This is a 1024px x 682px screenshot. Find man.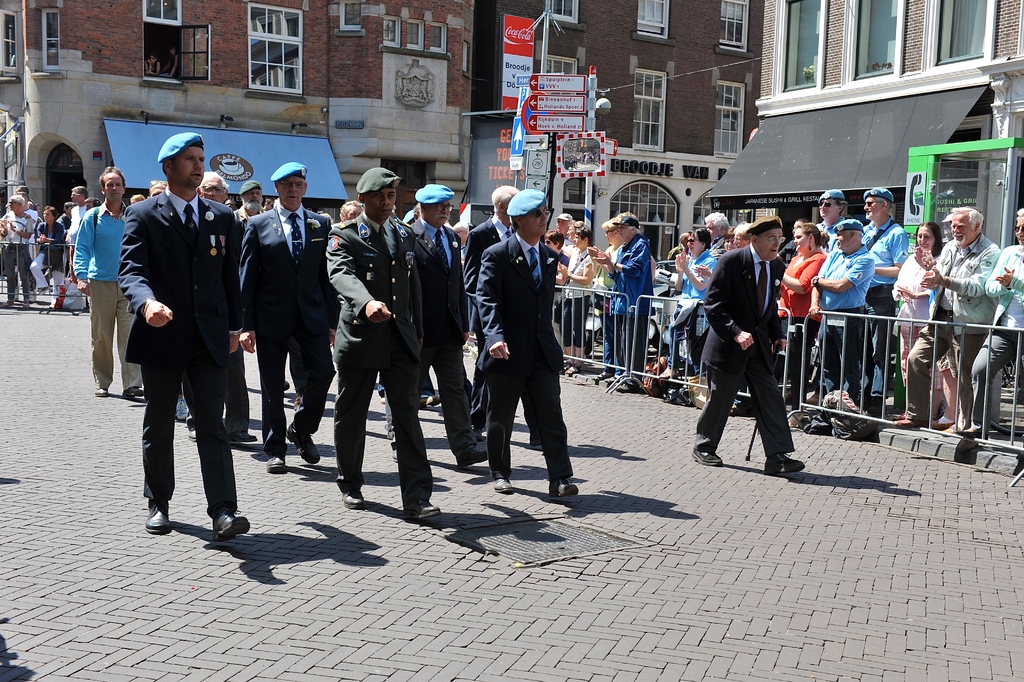
Bounding box: region(403, 183, 486, 470).
